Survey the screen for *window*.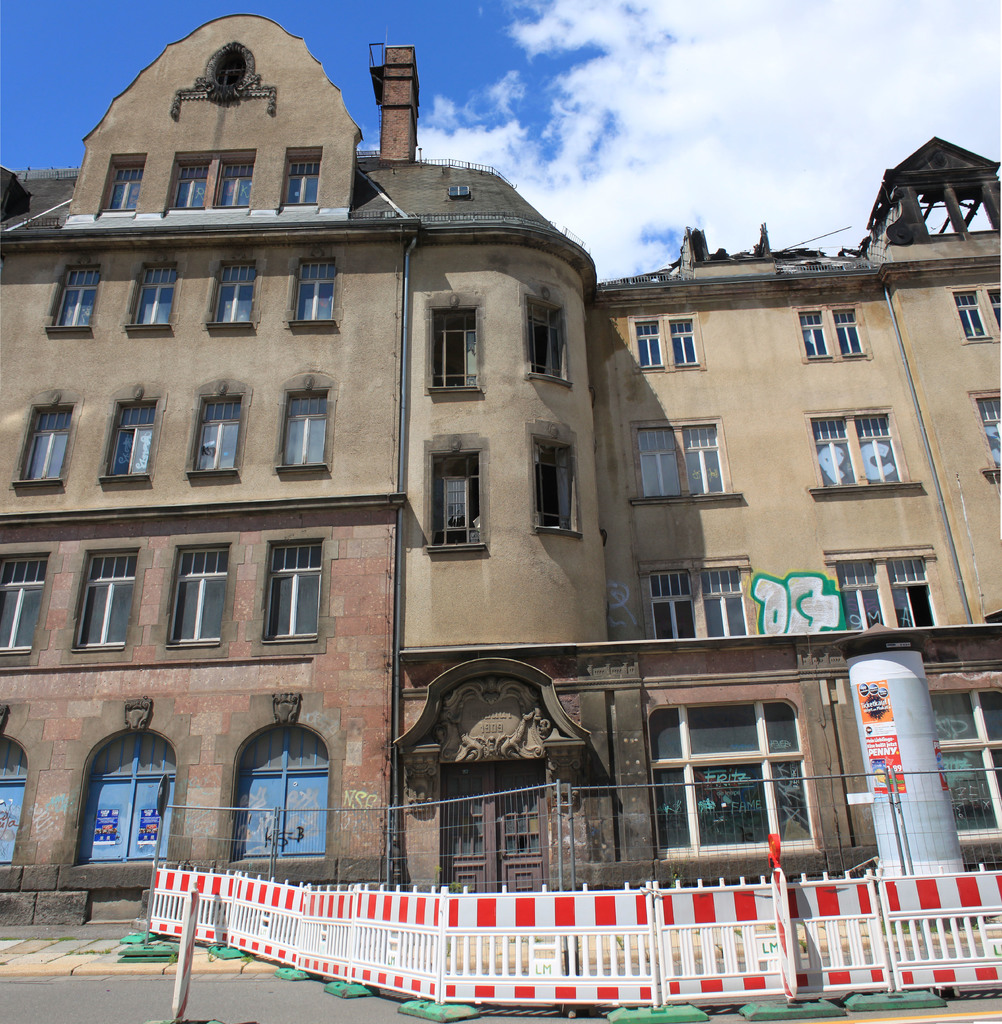
Survey found: 0 388 83 503.
